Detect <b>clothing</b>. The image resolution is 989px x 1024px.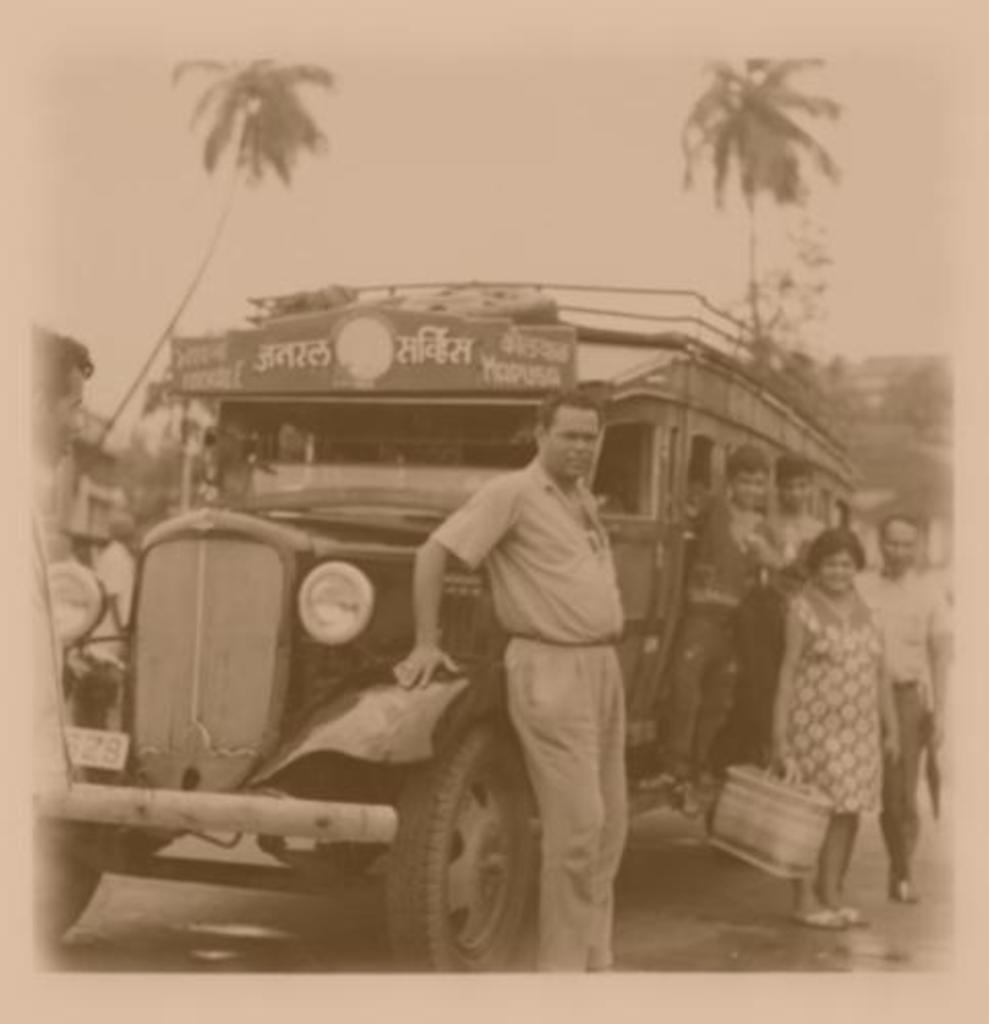
<bbox>399, 371, 661, 971</bbox>.
